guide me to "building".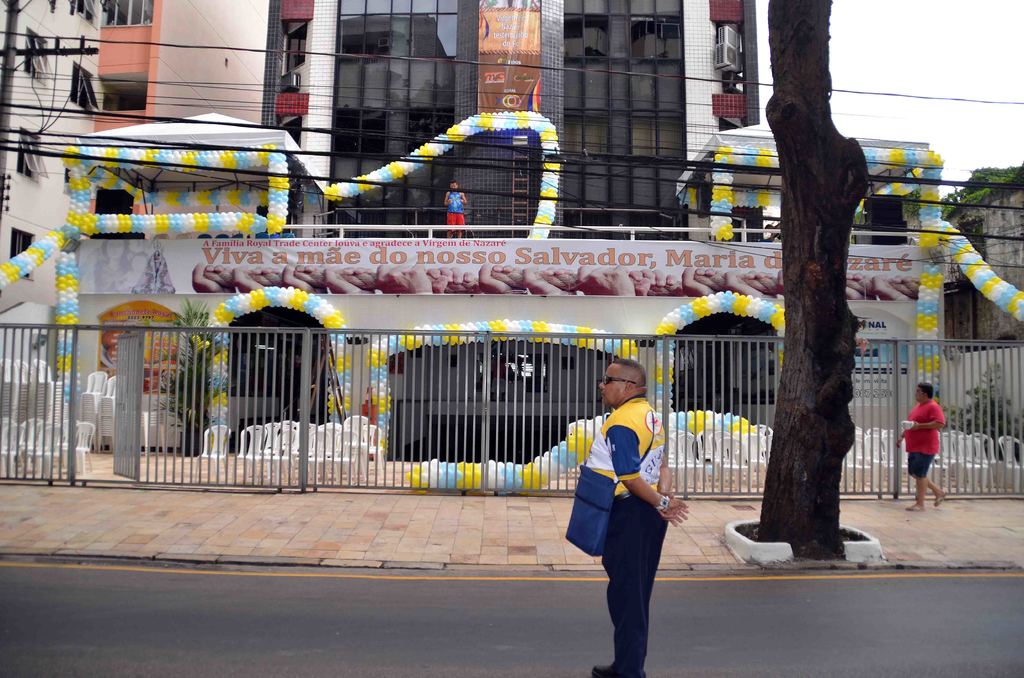
Guidance: box=[251, 0, 685, 236].
